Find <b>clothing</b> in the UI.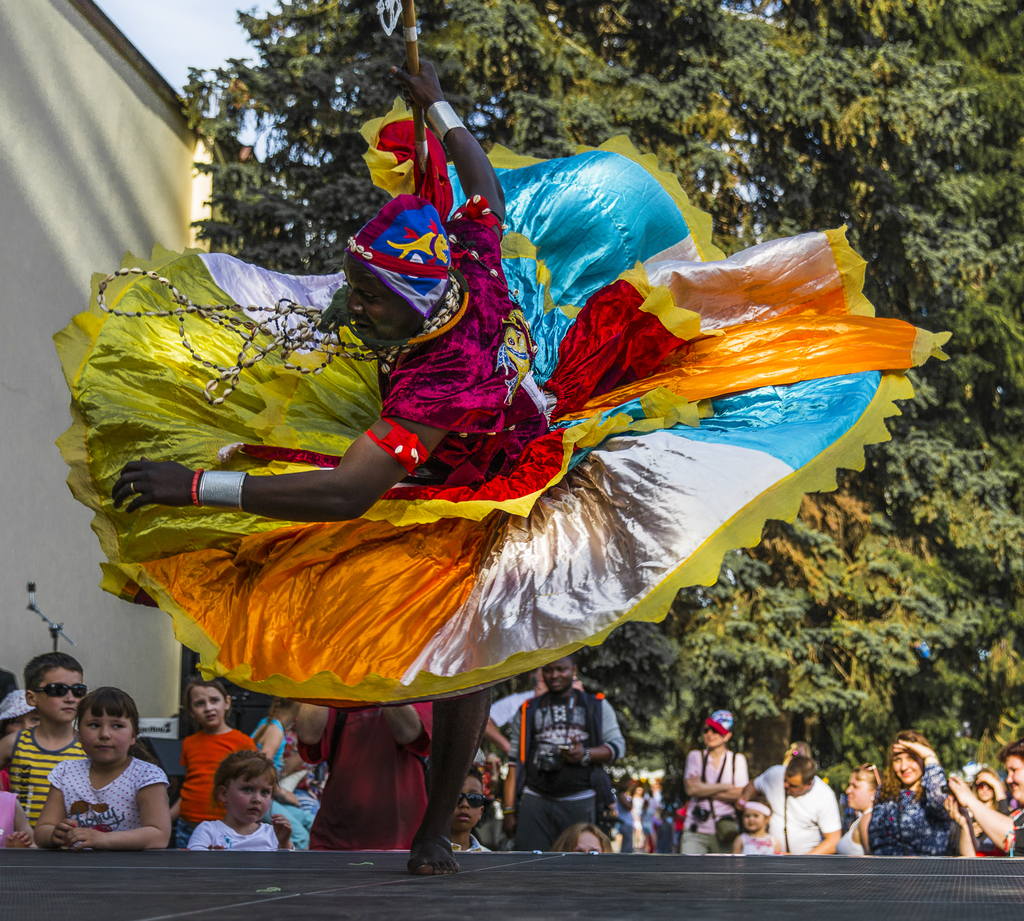
UI element at {"left": 751, "top": 757, "right": 840, "bottom": 860}.
